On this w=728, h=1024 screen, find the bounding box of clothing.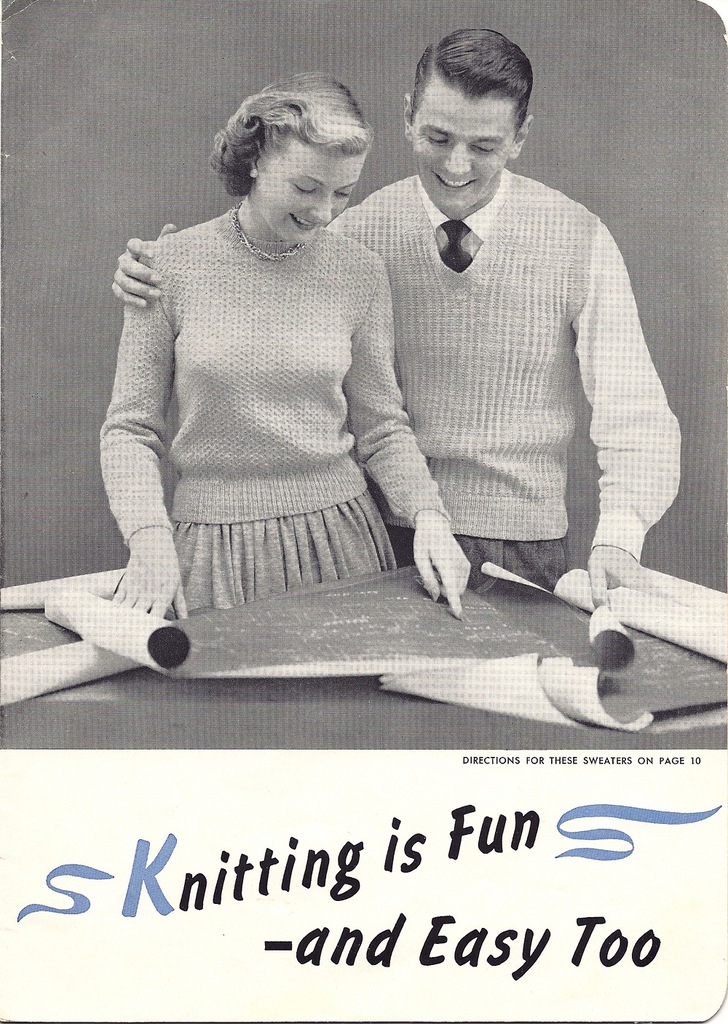
Bounding box: {"x1": 304, "y1": 164, "x2": 687, "y2": 590}.
